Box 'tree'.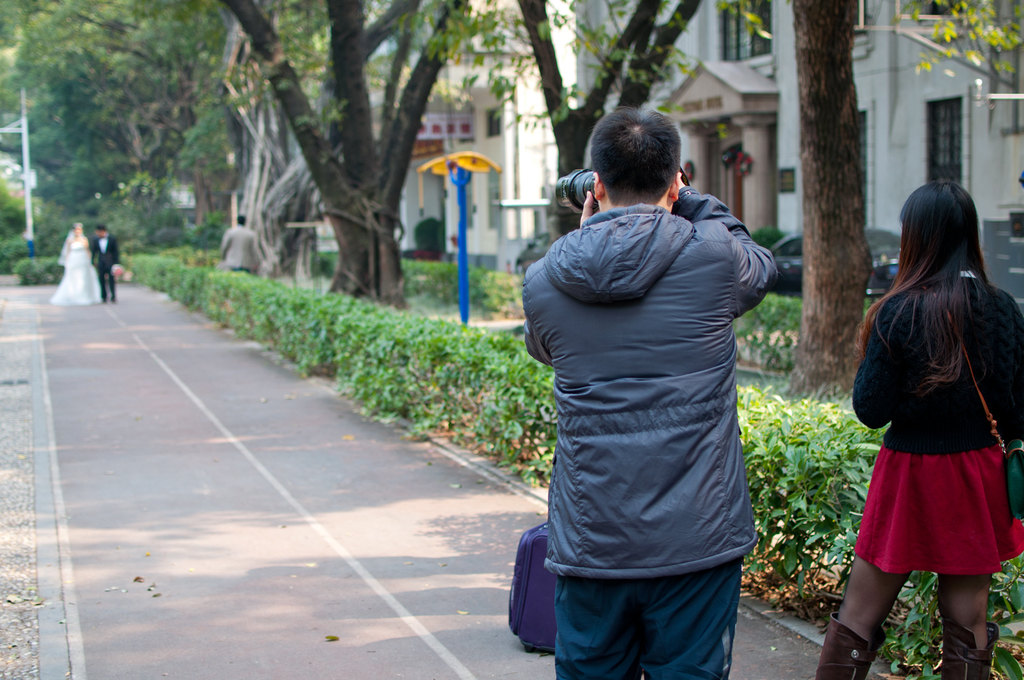
l=737, t=0, r=1023, b=411.
